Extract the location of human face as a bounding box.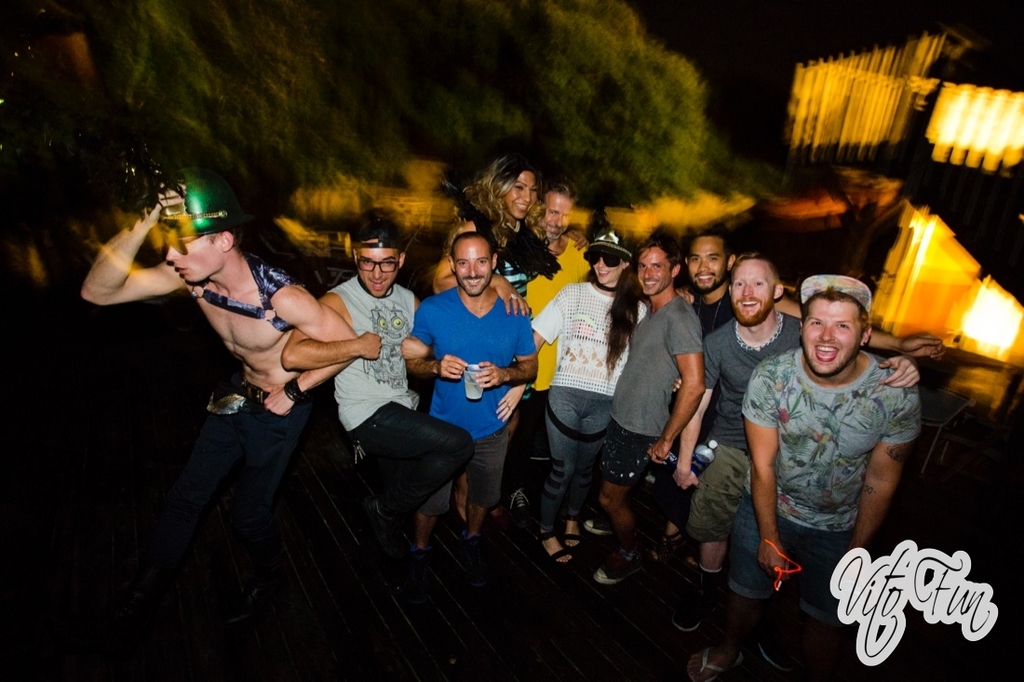
<box>727,255,771,321</box>.
